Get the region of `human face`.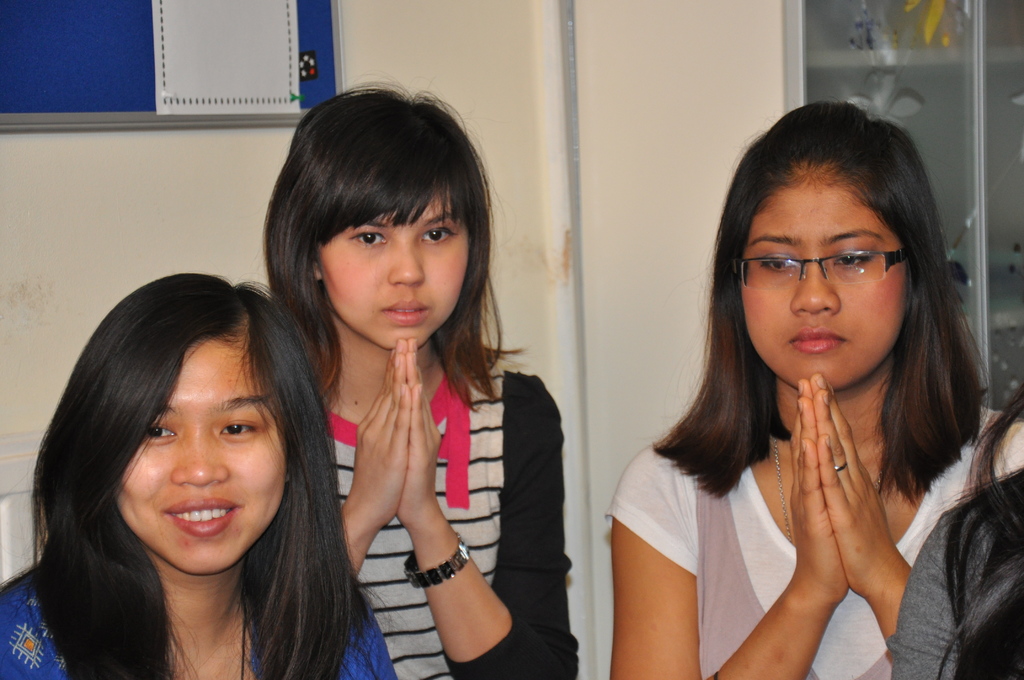
box(736, 179, 911, 385).
